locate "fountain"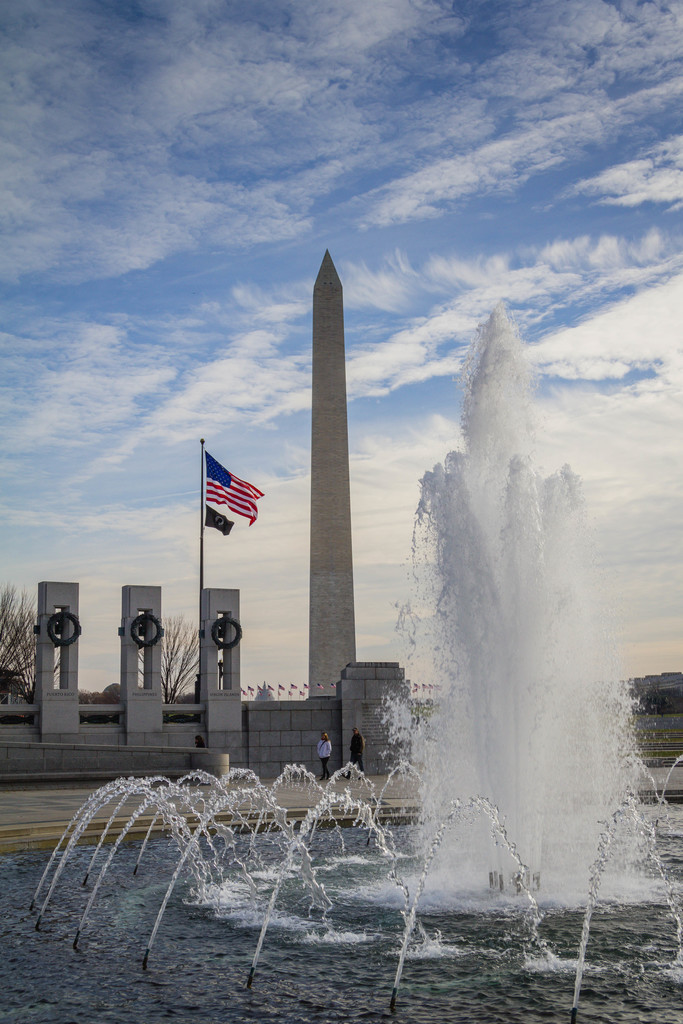
[176,220,650,1023]
